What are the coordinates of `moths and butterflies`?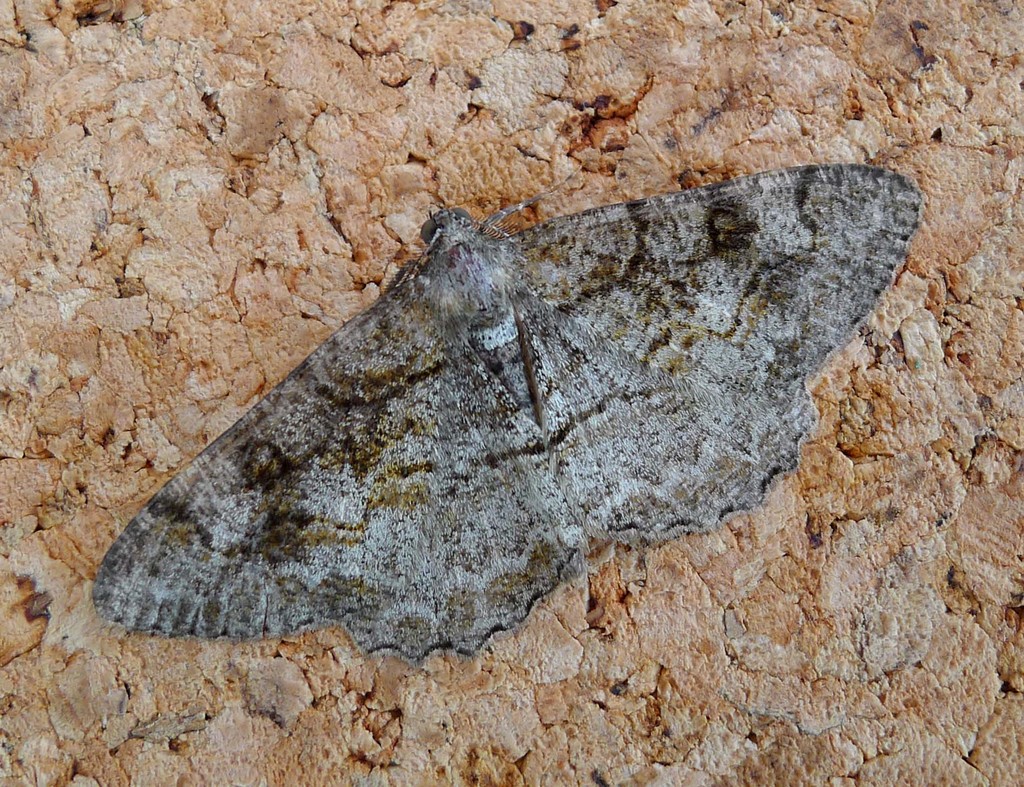
(87,158,927,677).
